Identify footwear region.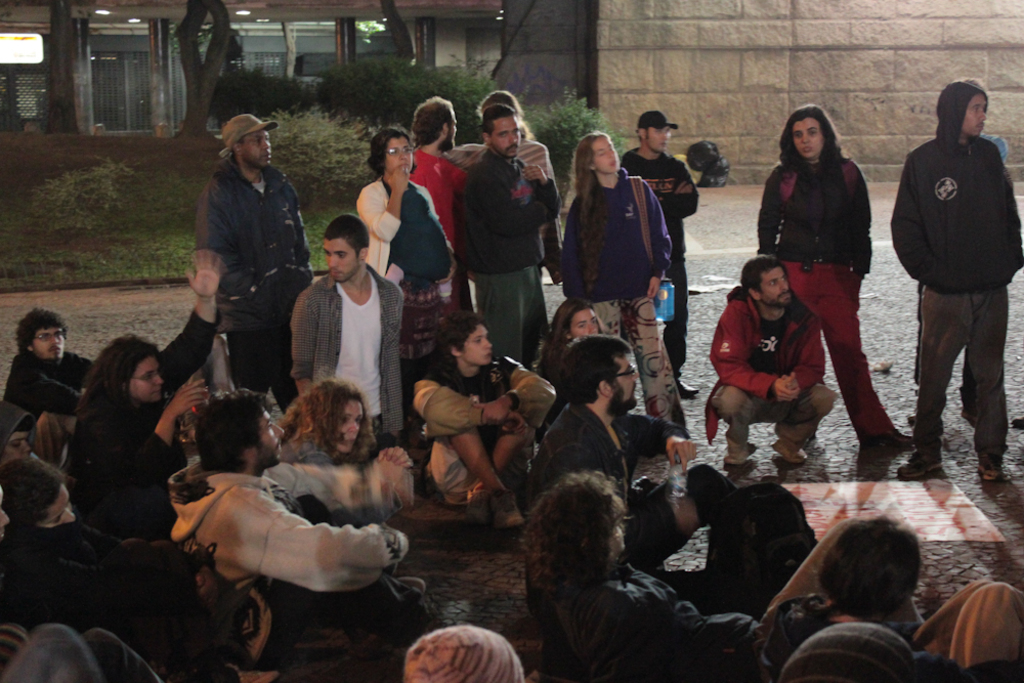
Region: 461:492:492:528.
